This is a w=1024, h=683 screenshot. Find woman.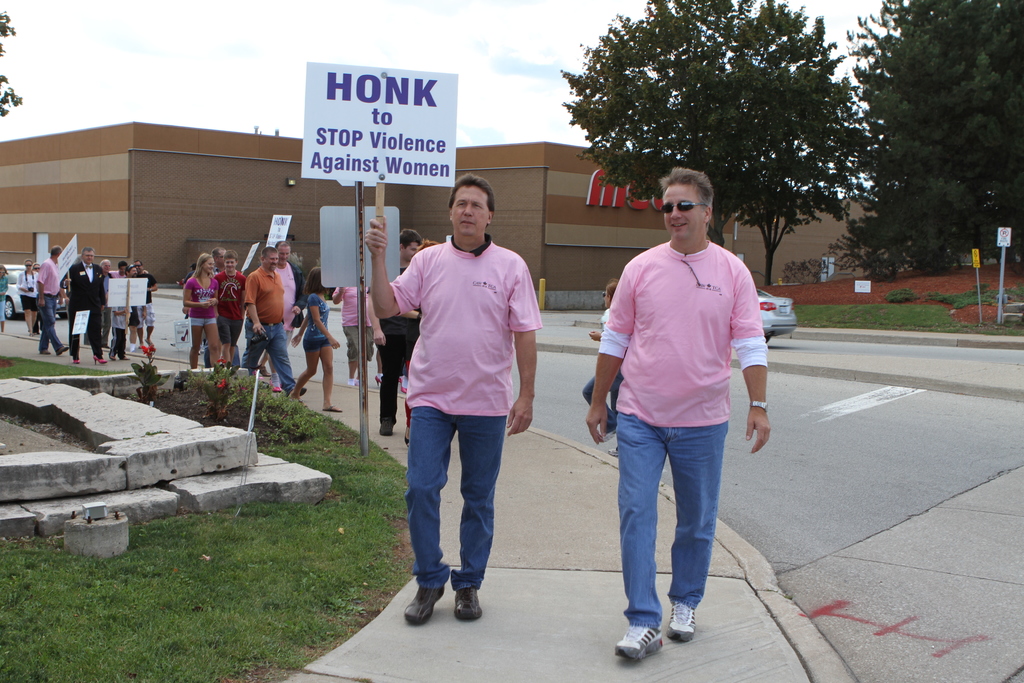
Bounding box: rect(287, 265, 342, 410).
